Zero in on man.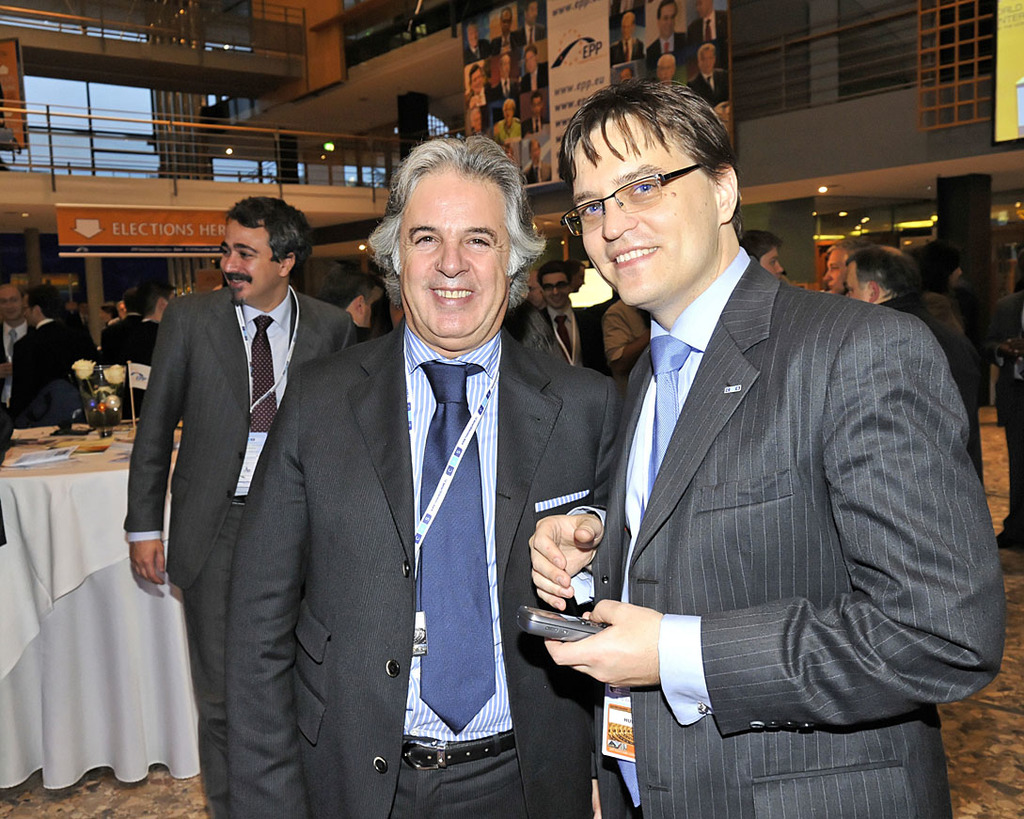
Zeroed in: pyautogui.locateOnScreen(459, 110, 491, 141).
